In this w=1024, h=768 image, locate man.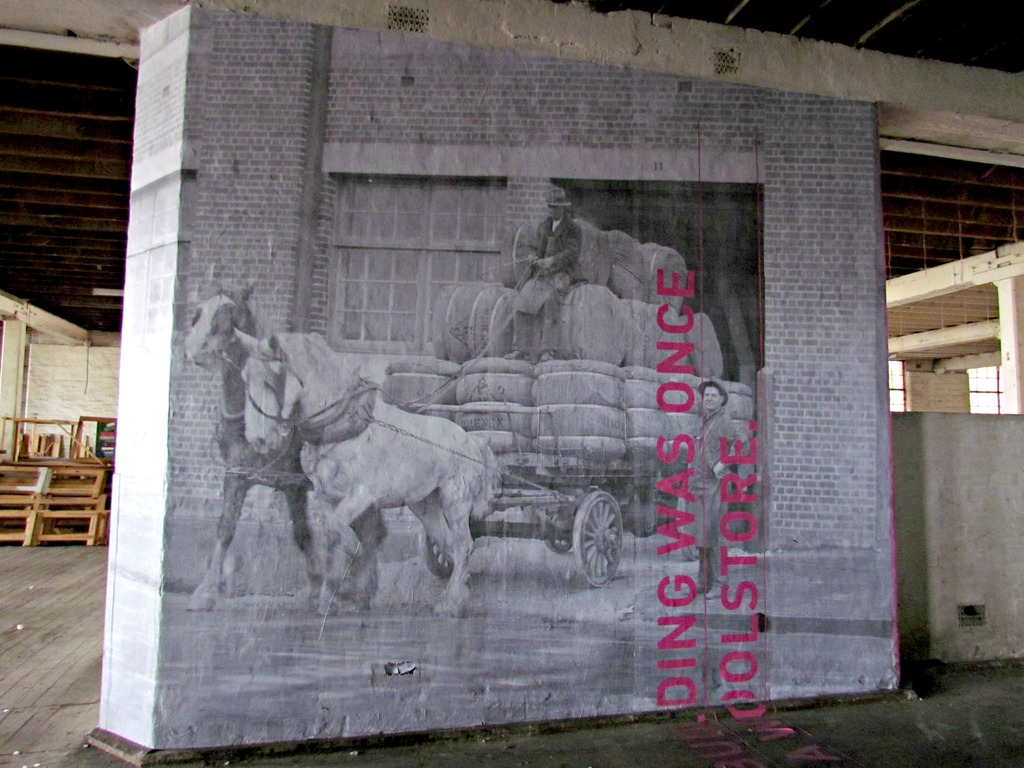
Bounding box: select_region(506, 181, 580, 362).
